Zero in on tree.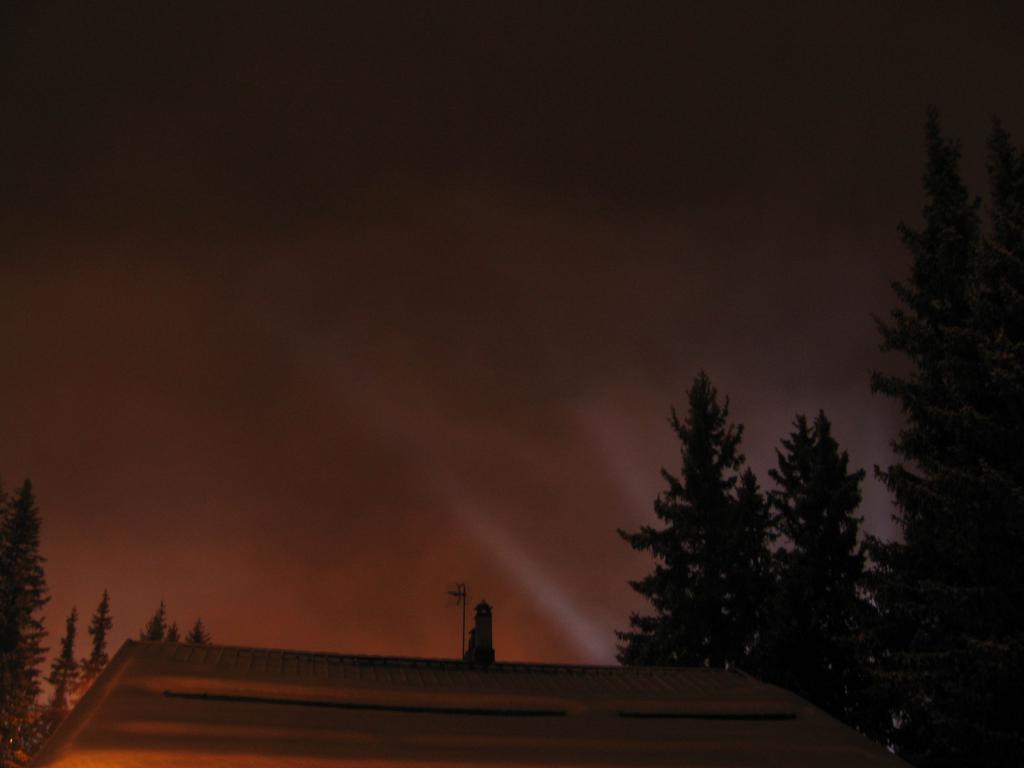
Zeroed in: 858:78:1013:645.
